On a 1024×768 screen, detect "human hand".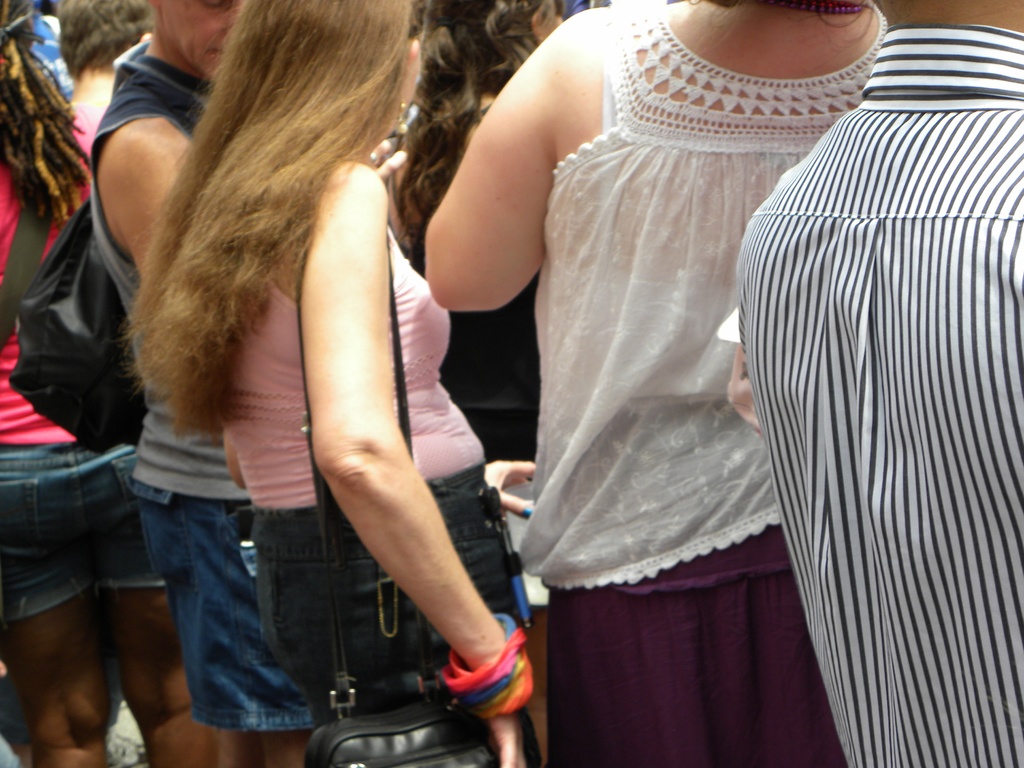
500/717/524/767.
